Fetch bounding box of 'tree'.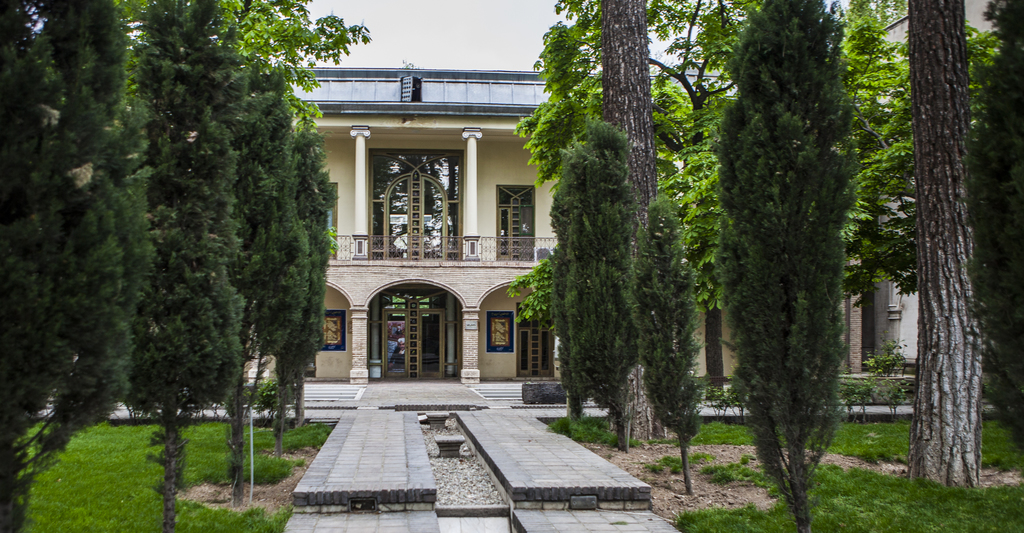
Bbox: [899, 0, 999, 490].
